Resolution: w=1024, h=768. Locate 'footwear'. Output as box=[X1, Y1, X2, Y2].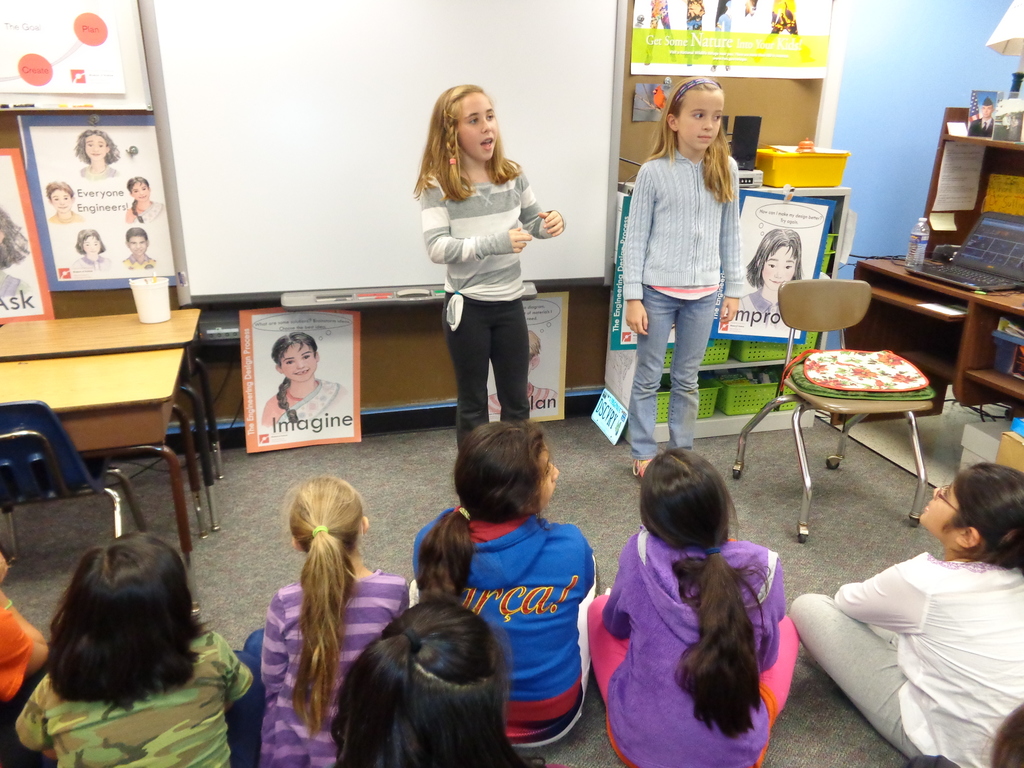
box=[632, 461, 654, 478].
